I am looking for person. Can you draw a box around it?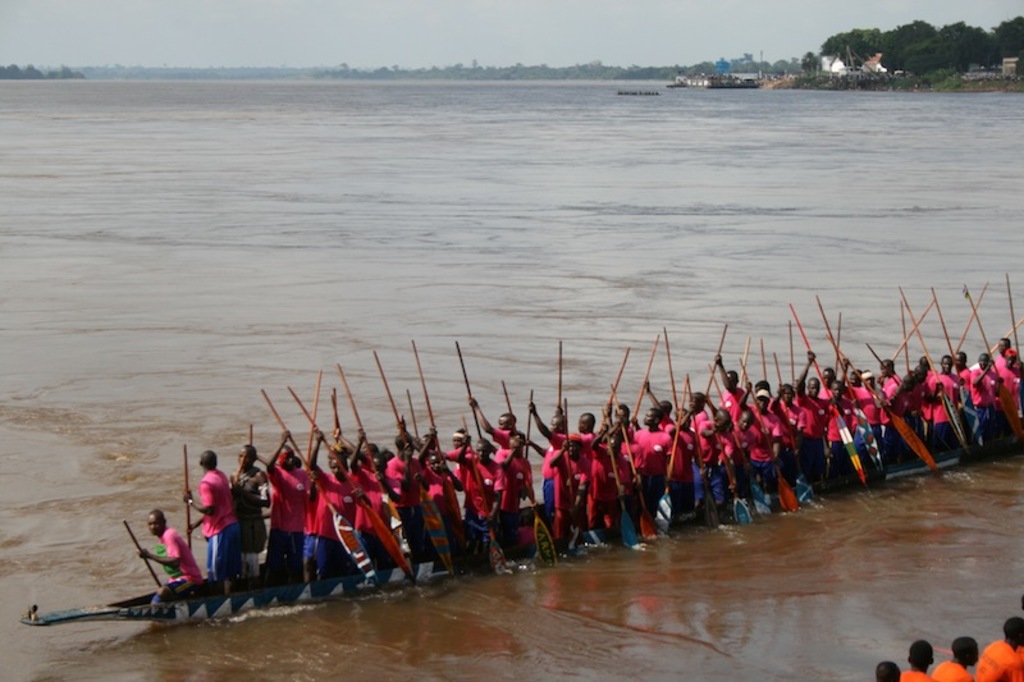
Sure, the bounding box is bbox=[643, 404, 672, 508].
